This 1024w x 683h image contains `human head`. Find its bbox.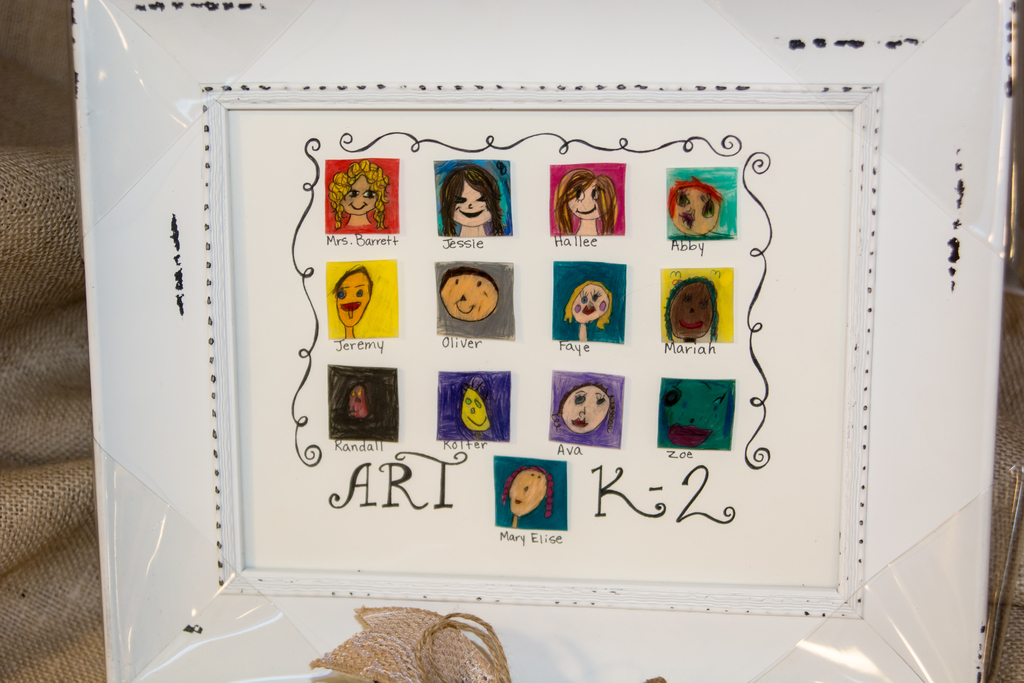
439,149,512,226.
